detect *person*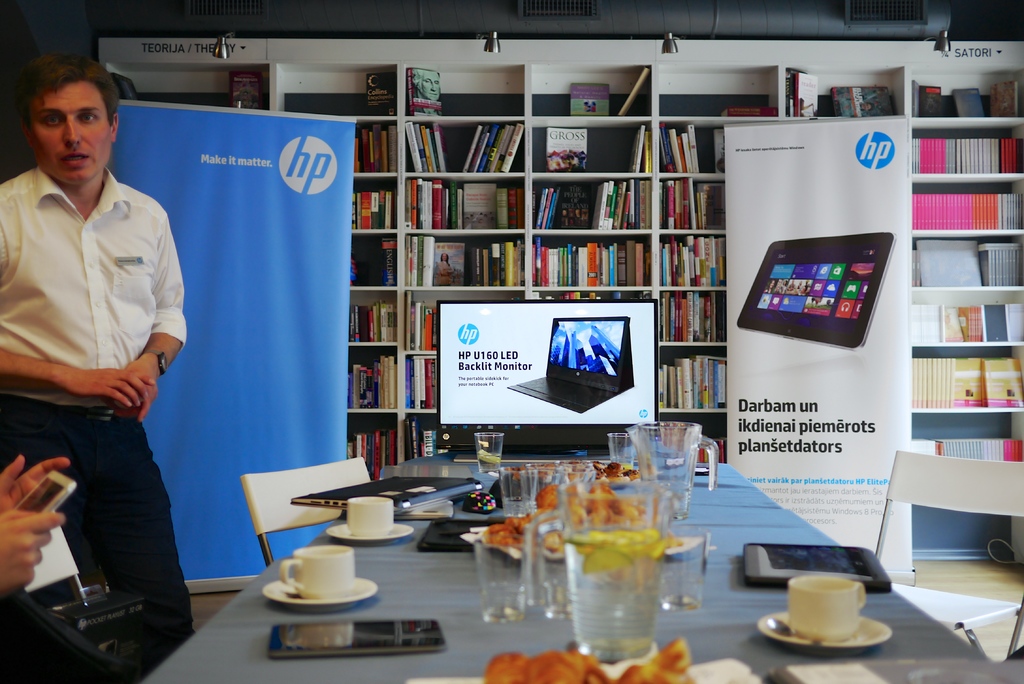
left=12, top=17, right=193, bottom=683
